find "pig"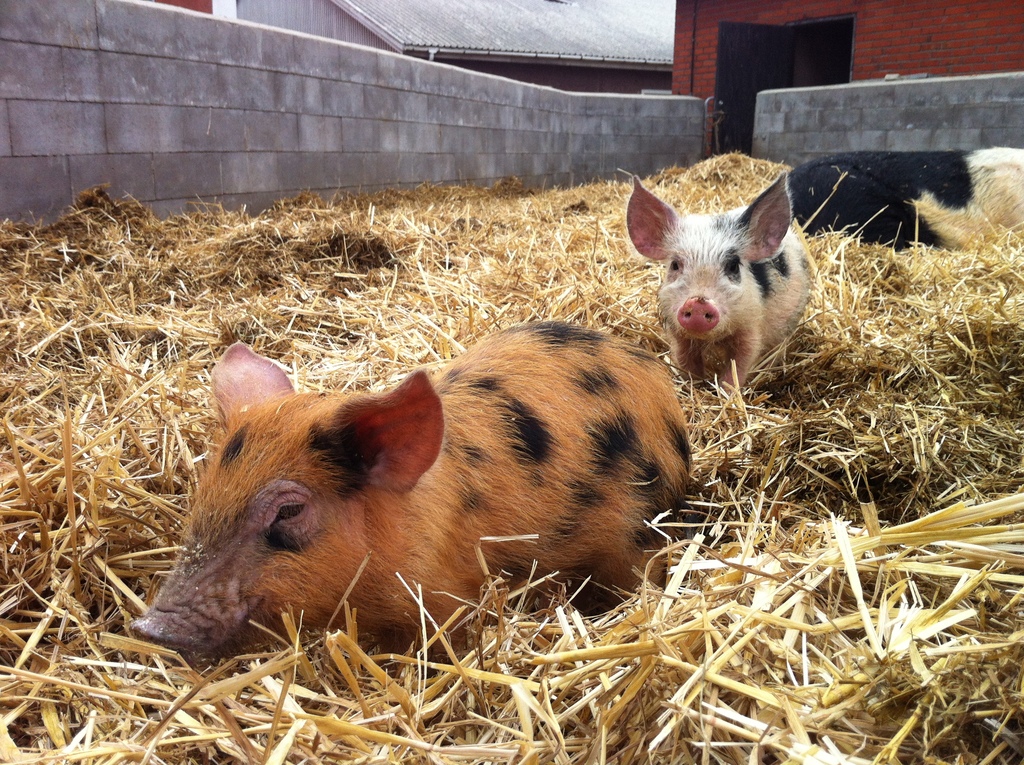
[624,167,813,400]
